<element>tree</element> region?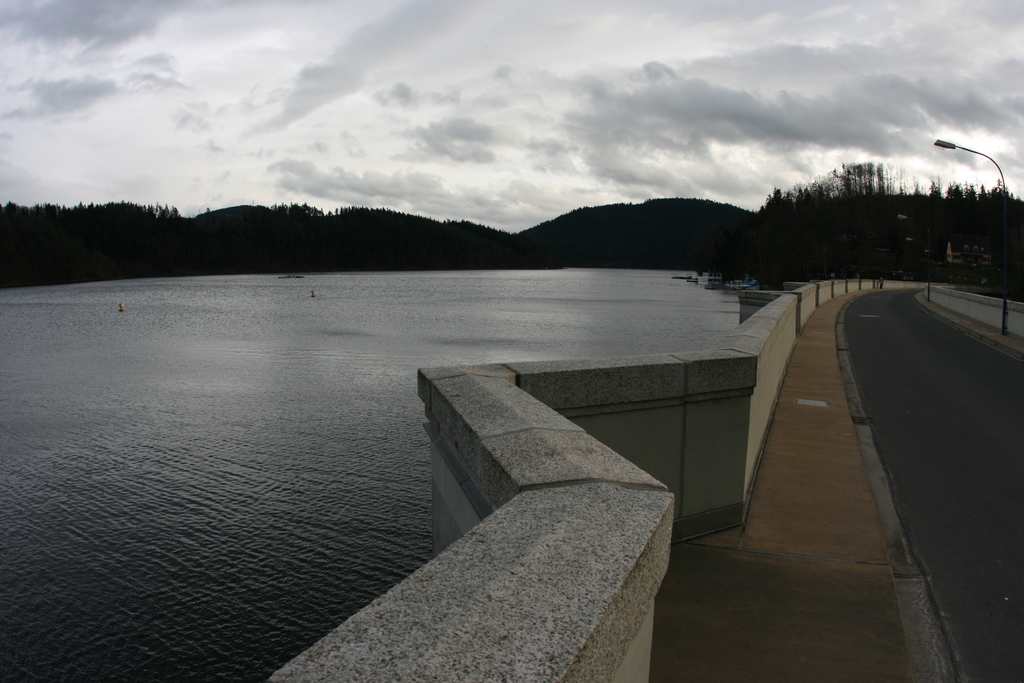
region(803, 128, 975, 261)
